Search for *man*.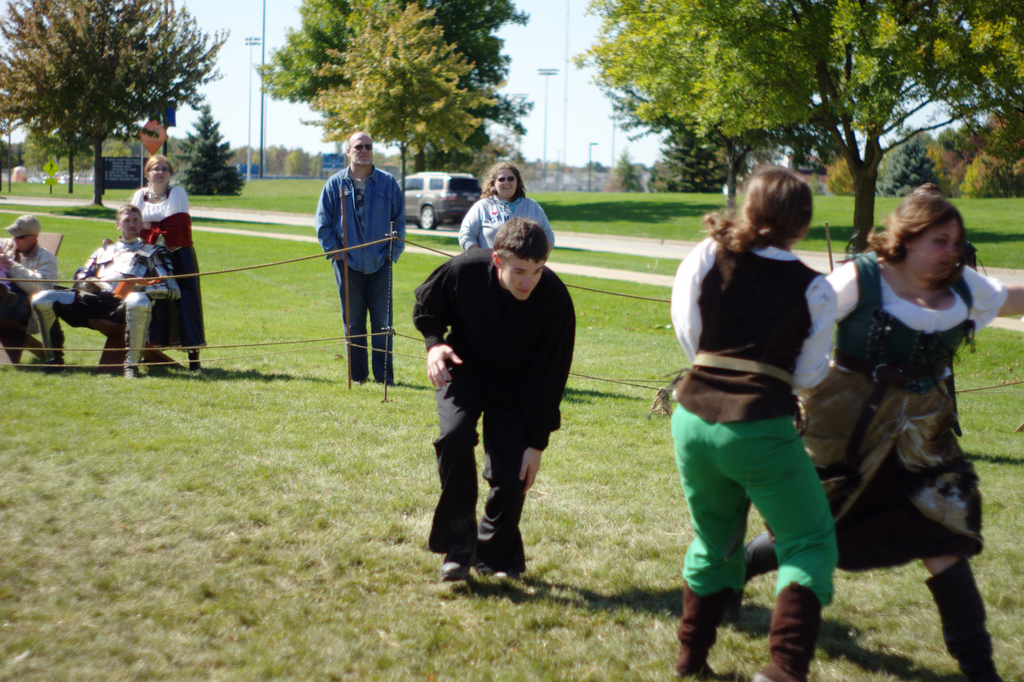
Found at crop(411, 194, 578, 574).
